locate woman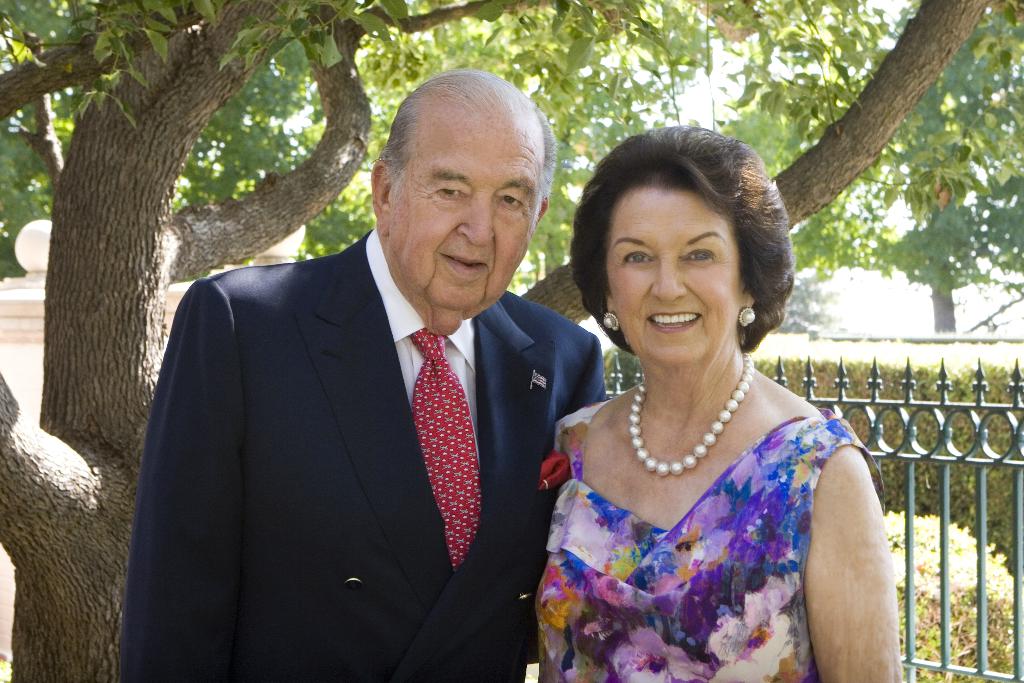
BBox(524, 130, 904, 682)
